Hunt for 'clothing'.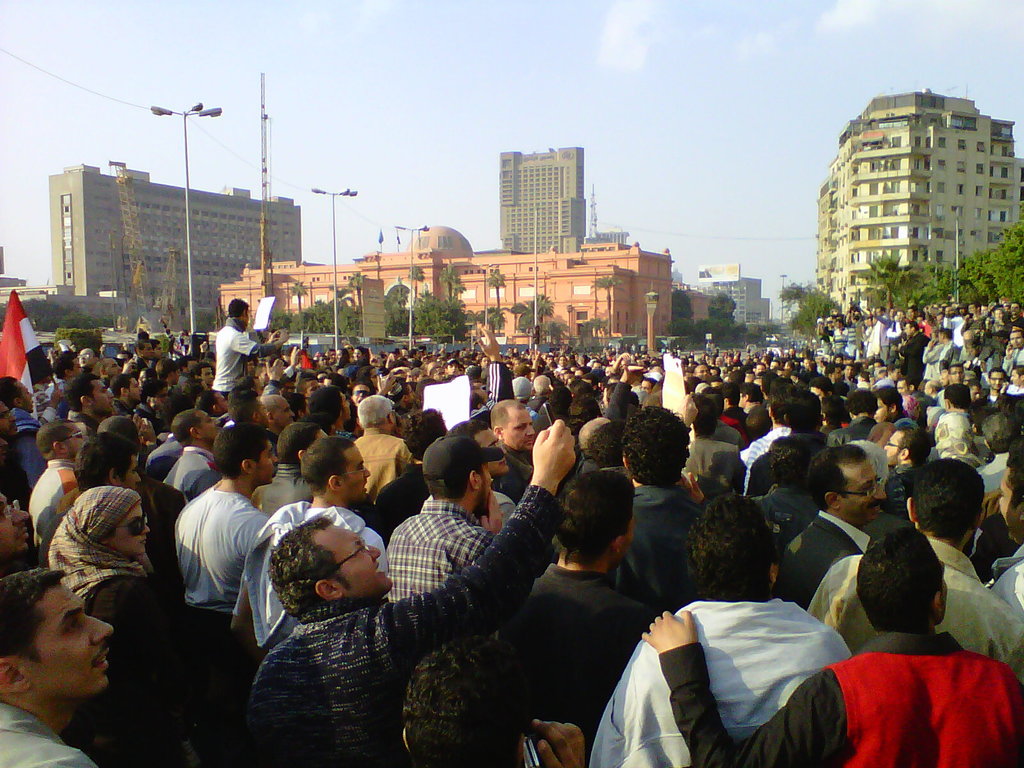
Hunted down at x1=25, y1=458, x2=86, y2=558.
